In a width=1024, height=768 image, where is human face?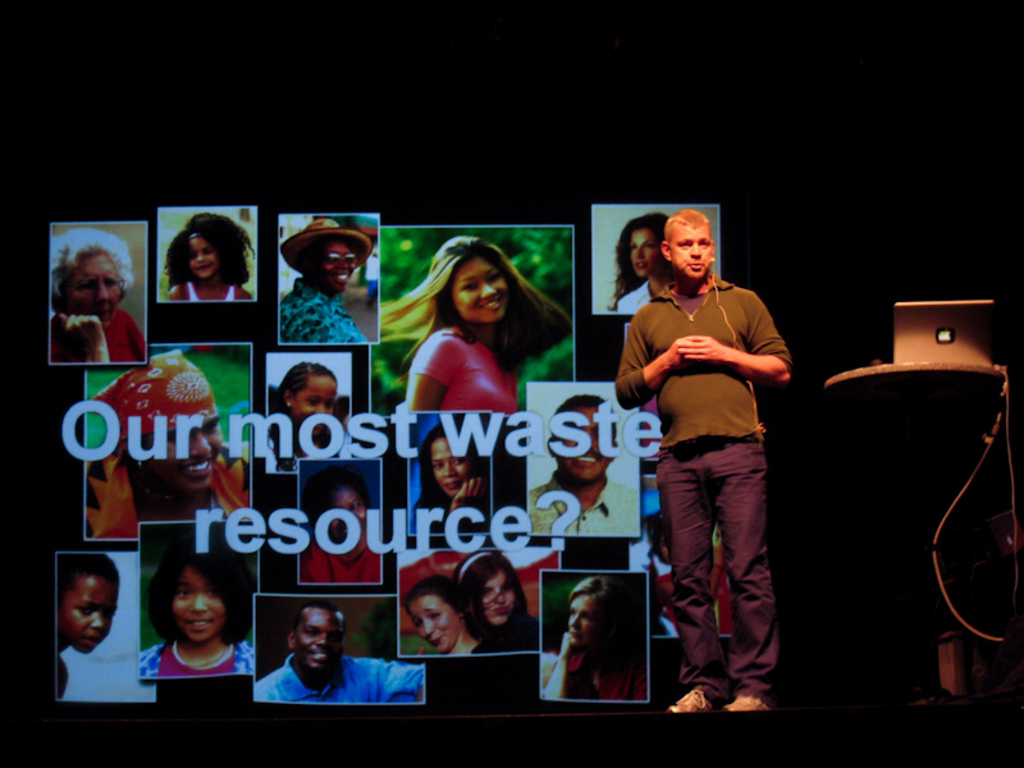
crop(561, 410, 612, 481).
